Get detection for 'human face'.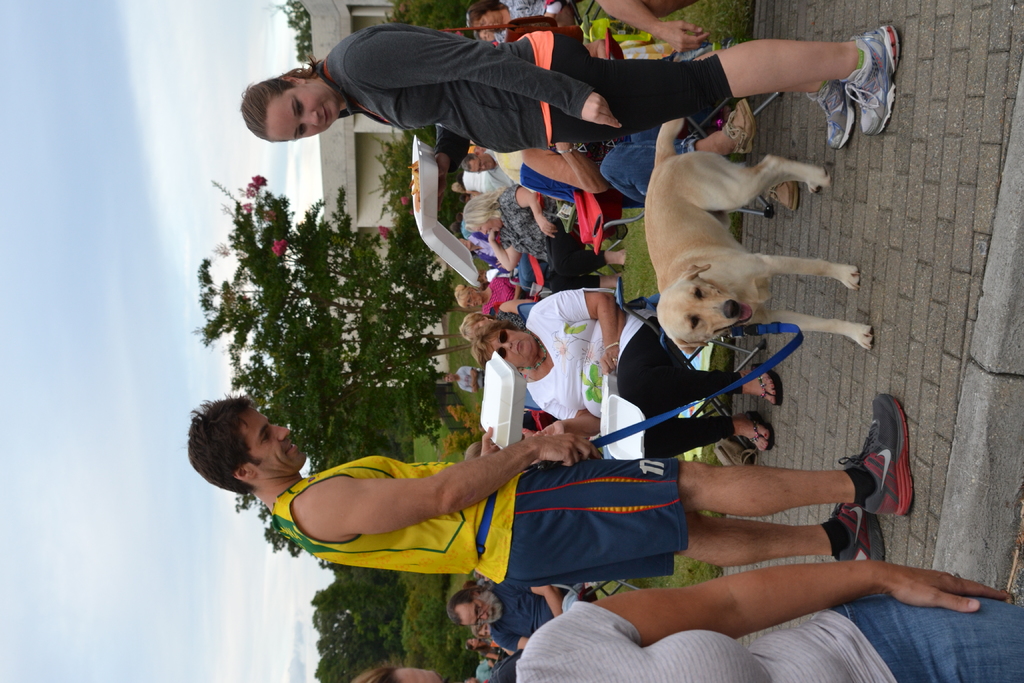
Detection: x1=244 y1=411 x2=305 y2=472.
